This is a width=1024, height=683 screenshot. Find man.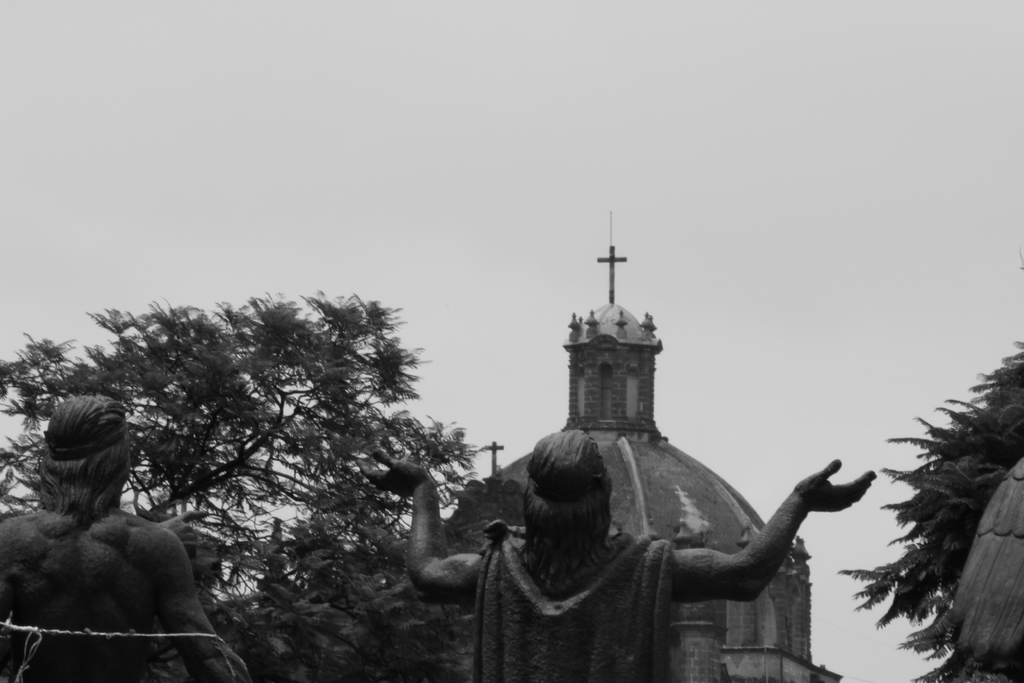
Bounding box: {"x1": 351, "y1": 423, "x2": 876, "y2": 682}.
